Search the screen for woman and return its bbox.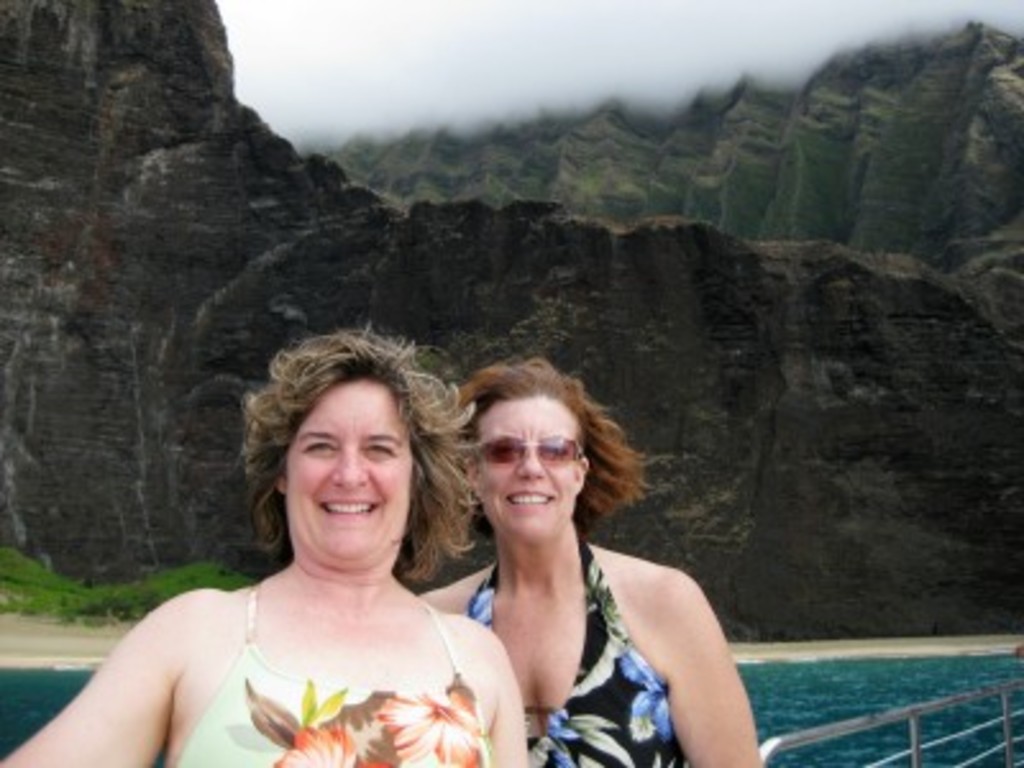
Found: {"x1": 412, "y1": 364, "x2": 730, "y2": 753}.
